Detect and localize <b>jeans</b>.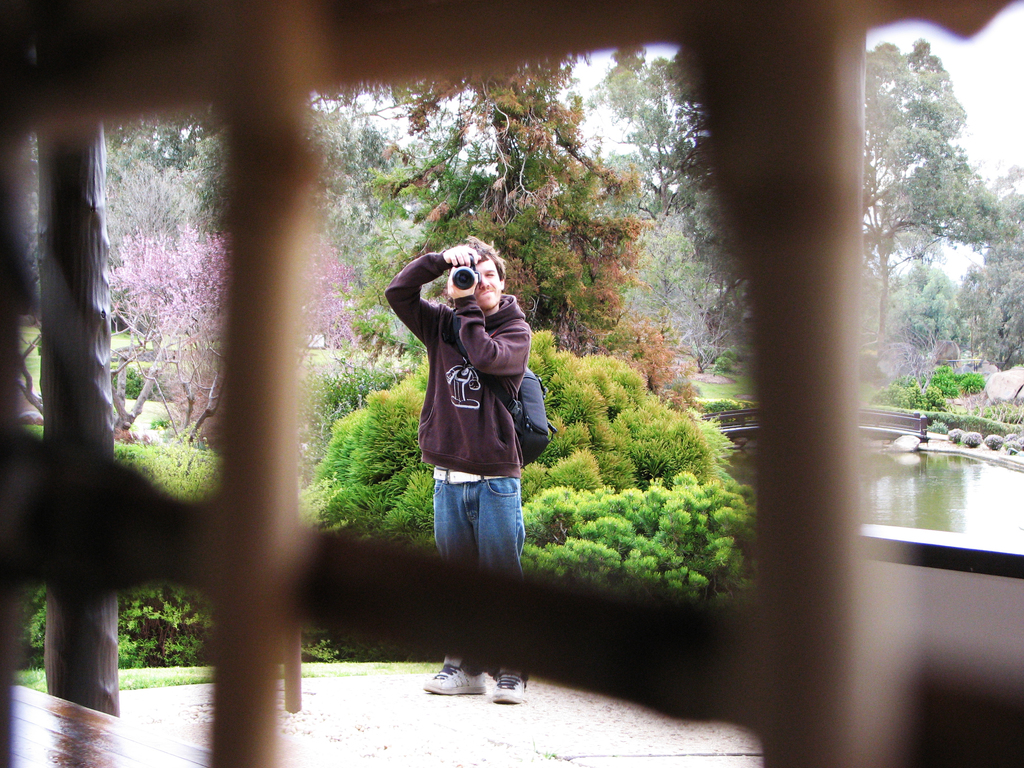
Localized at (424,479,518,587).
